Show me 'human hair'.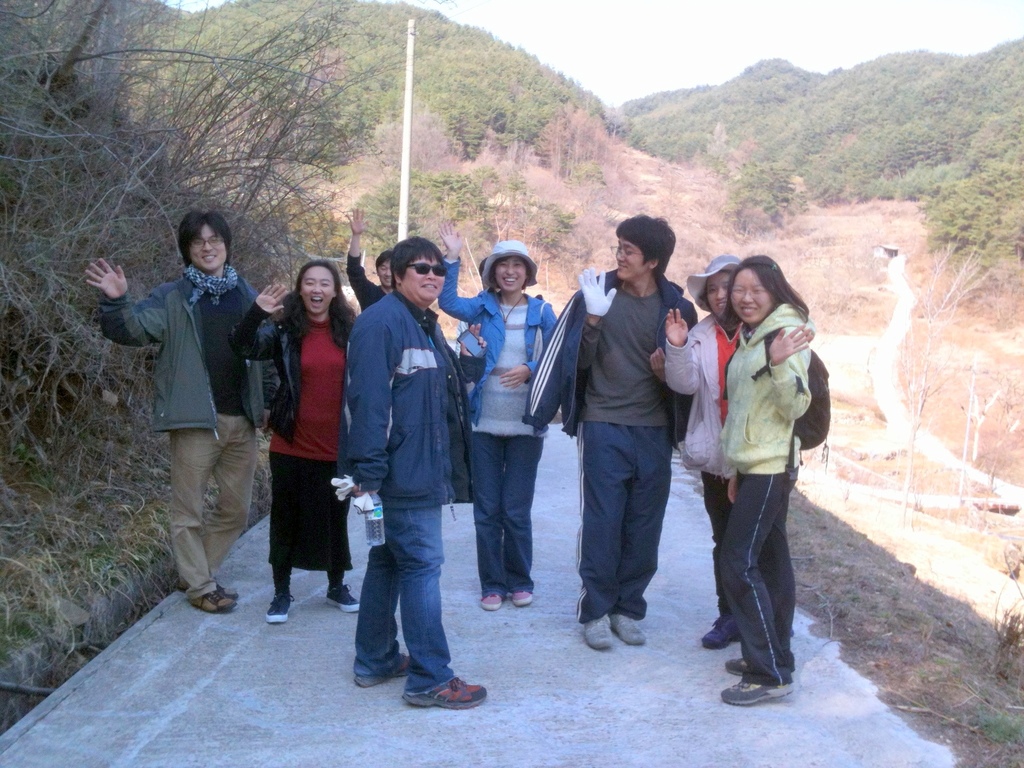
'human hair' is here: BBox(379, 249, 394, 265).
